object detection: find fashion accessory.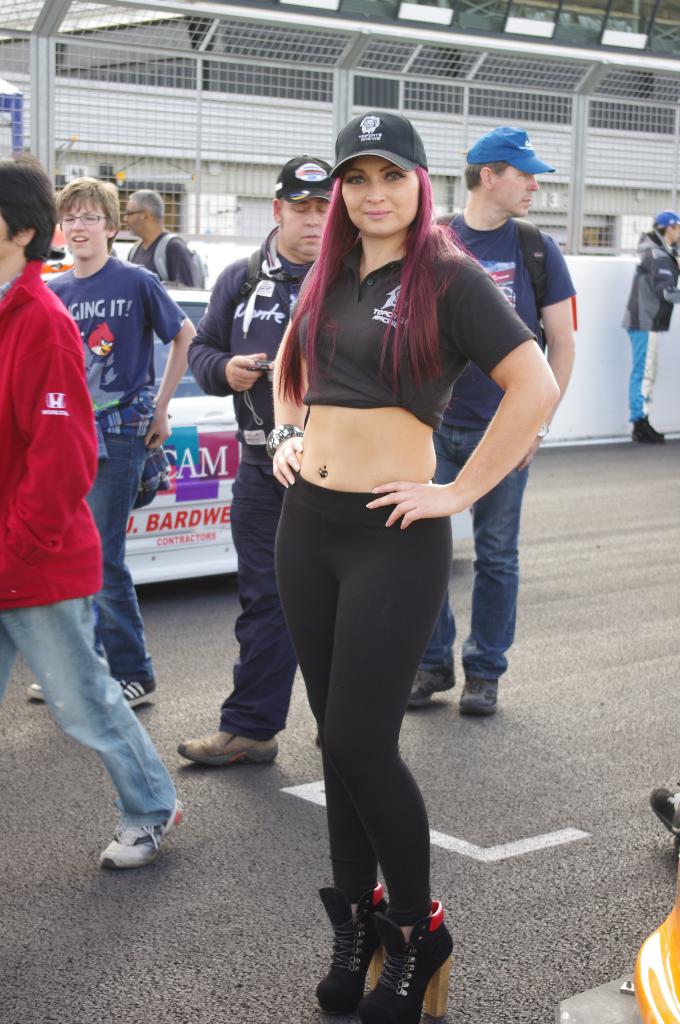
bbox(320, 879, 399, 1018).
